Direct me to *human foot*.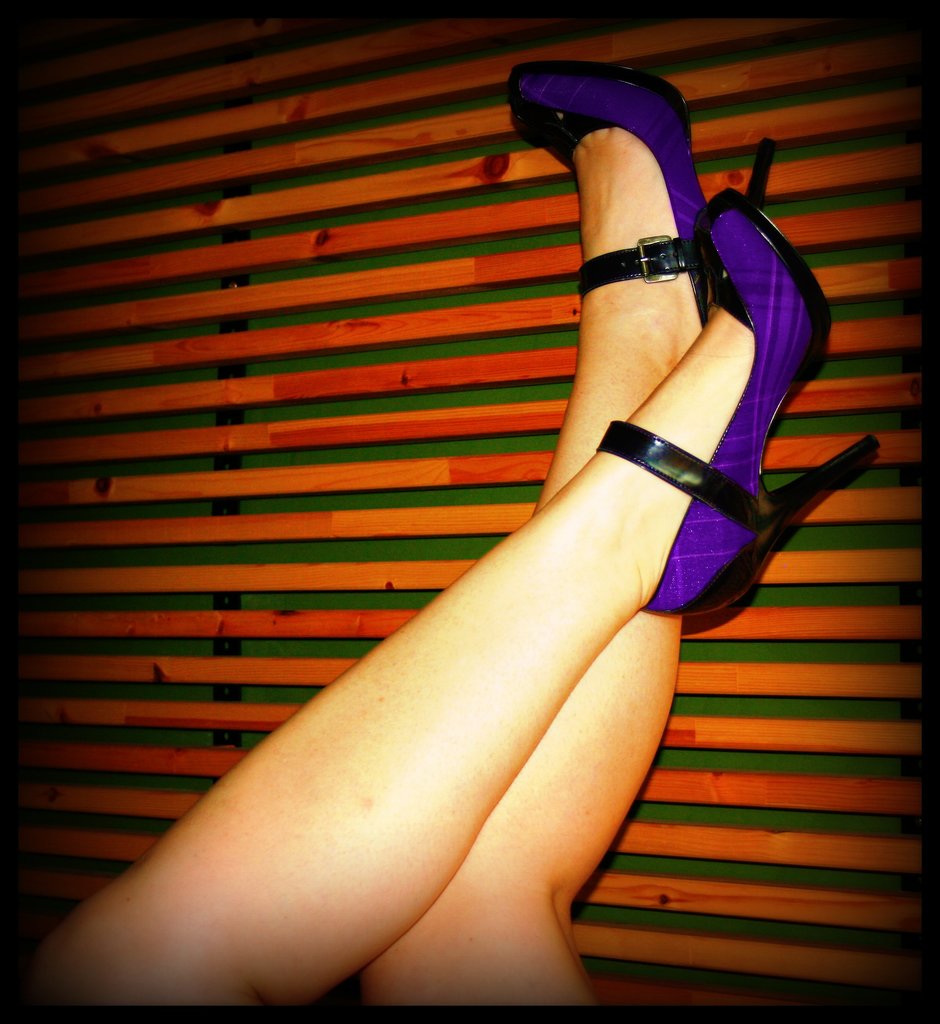
Direction: bbox=[559, 113, 703, 367].
